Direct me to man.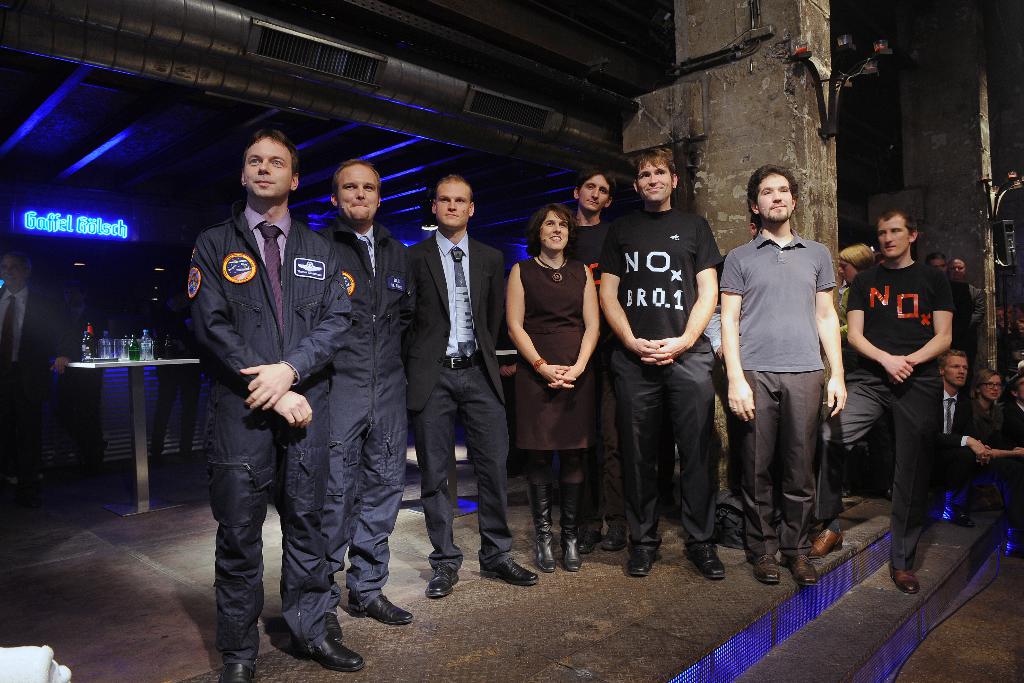
Direction: pyautogui.locateOnScreen(0, 251, 68, 484).
